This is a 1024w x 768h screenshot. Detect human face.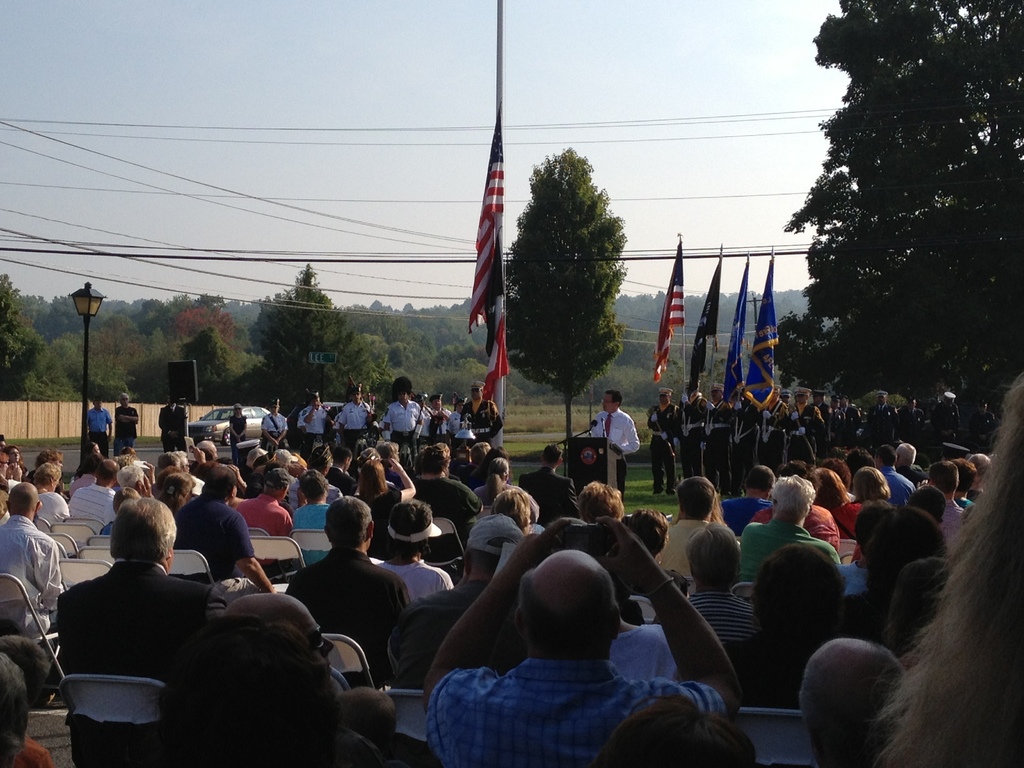
268,406,278,415.
